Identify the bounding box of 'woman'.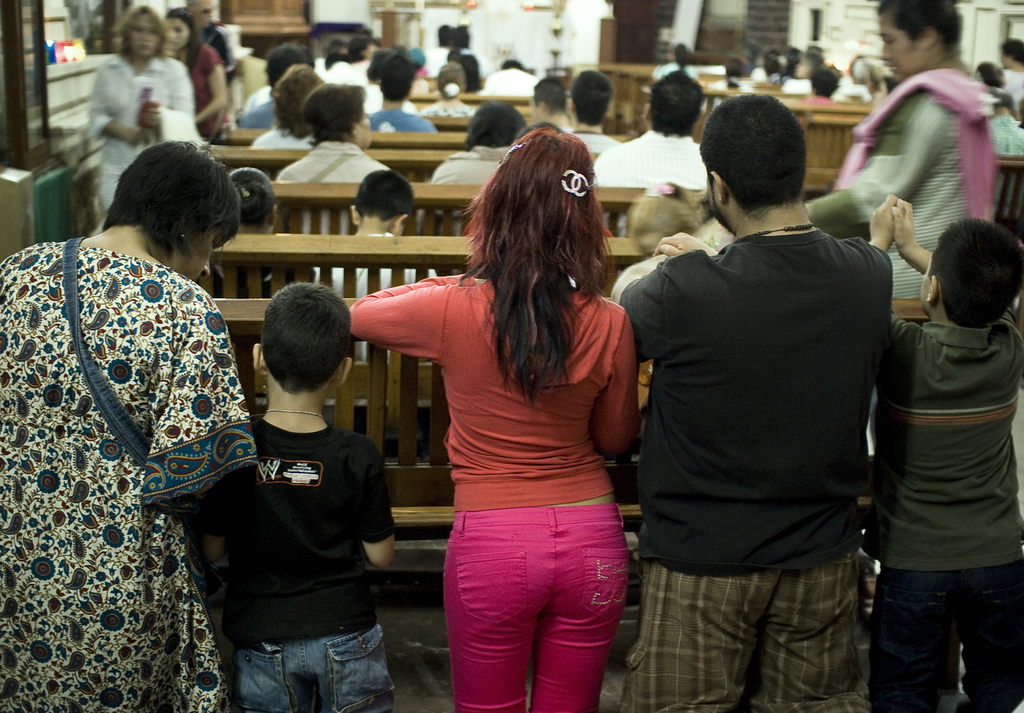
163/6/231/134.
